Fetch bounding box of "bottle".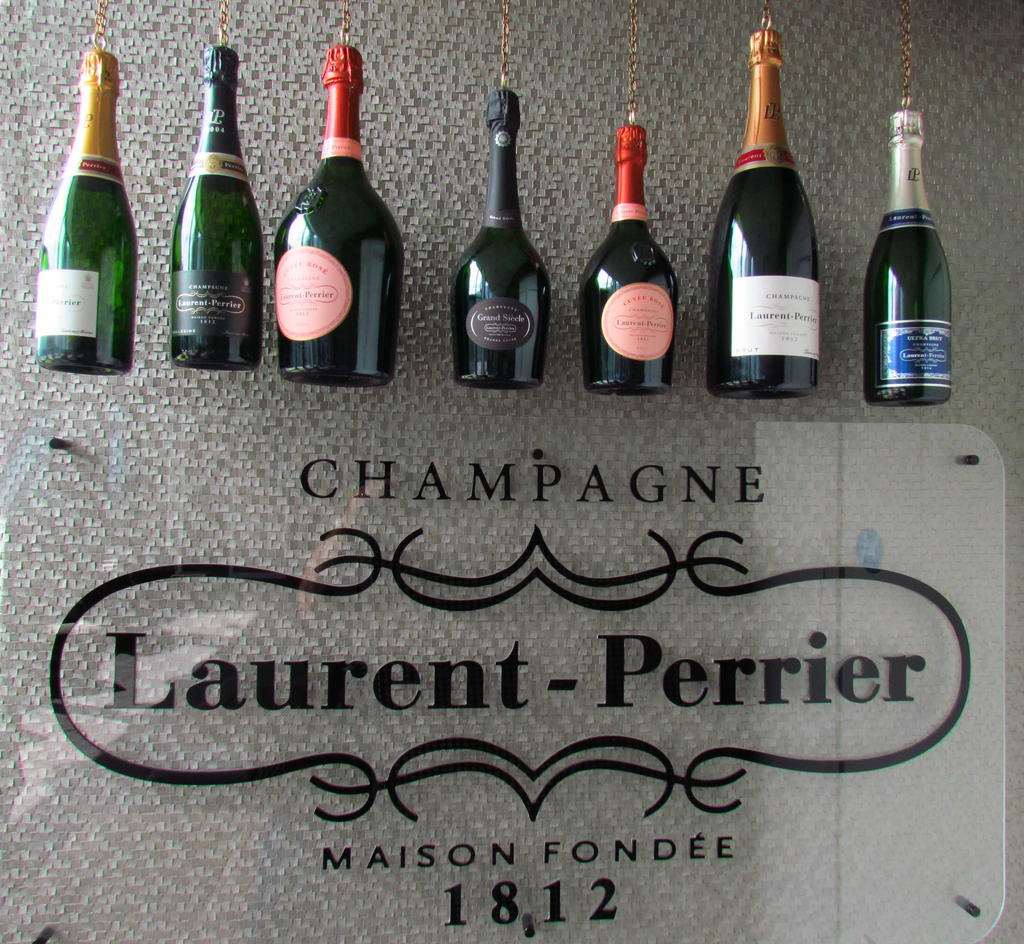
Bbox: bbox=[582, 115, 694, 398].
